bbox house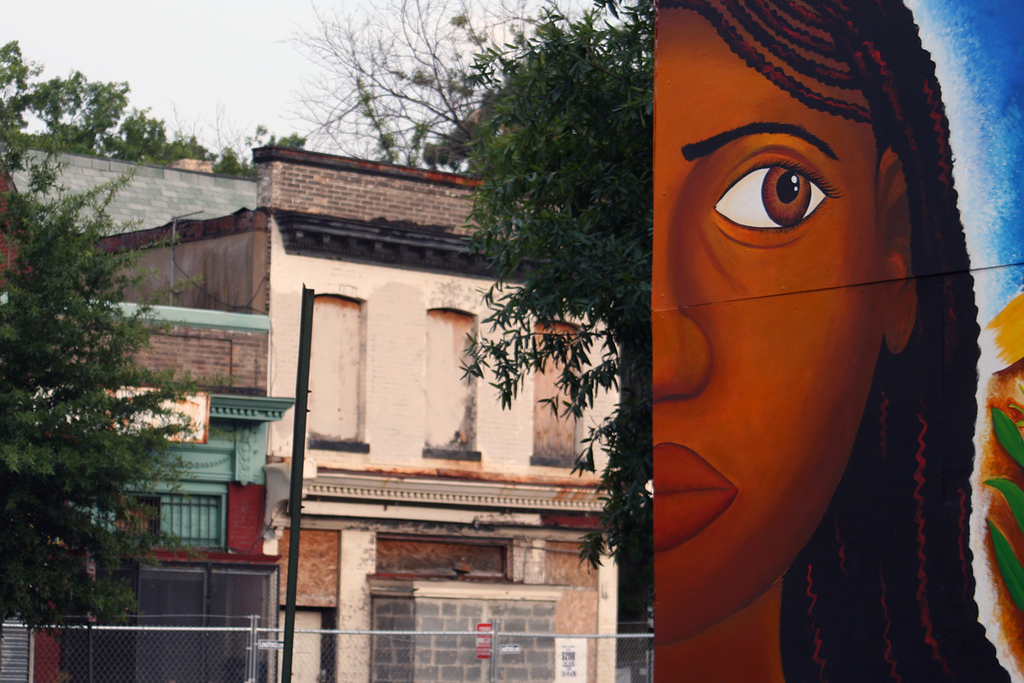
region(0, 141, 298, 682)
